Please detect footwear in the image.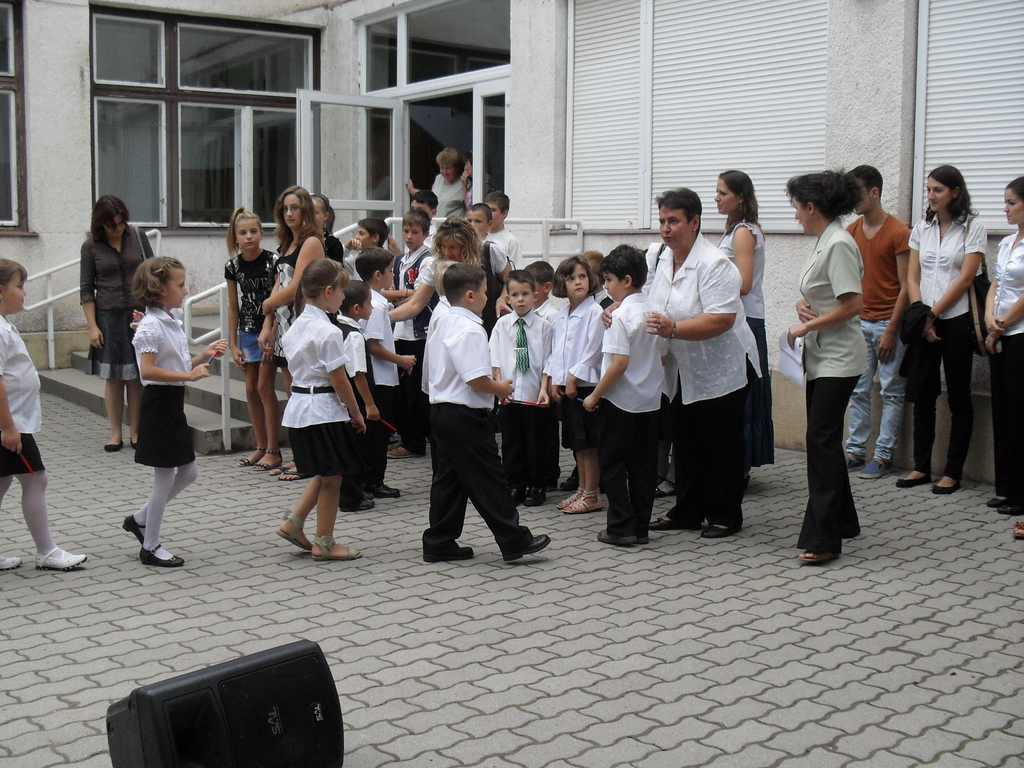
[564, 477, 586, 494].
